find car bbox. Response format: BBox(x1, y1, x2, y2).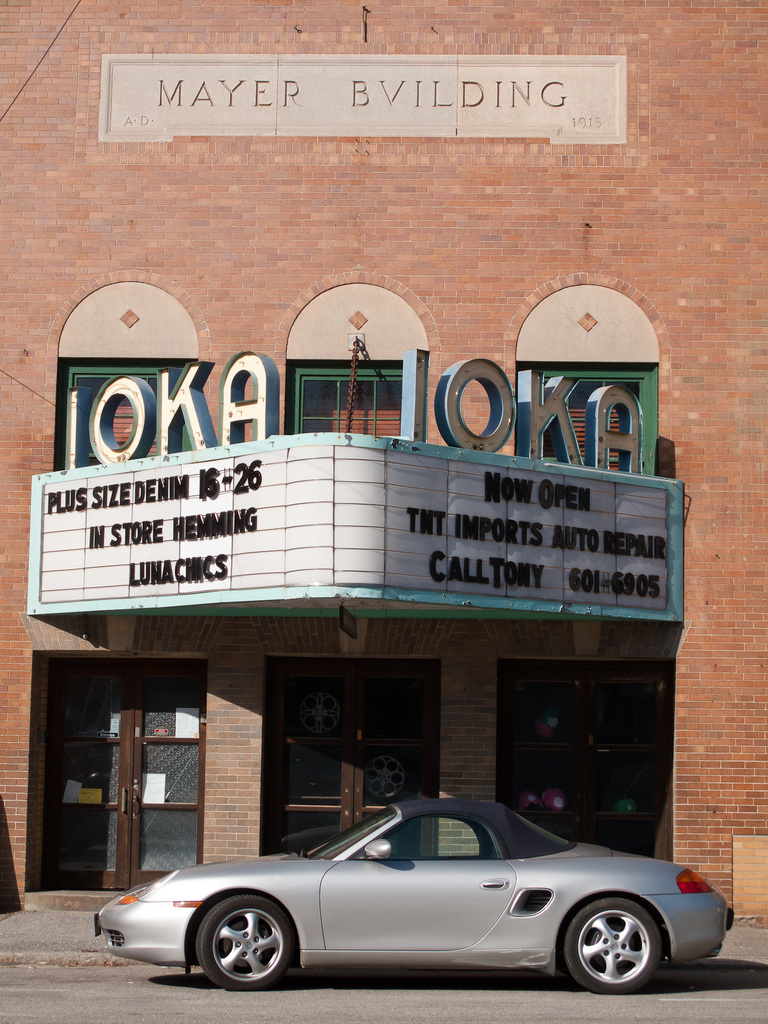
BBox(90, 801, 734, 989).
